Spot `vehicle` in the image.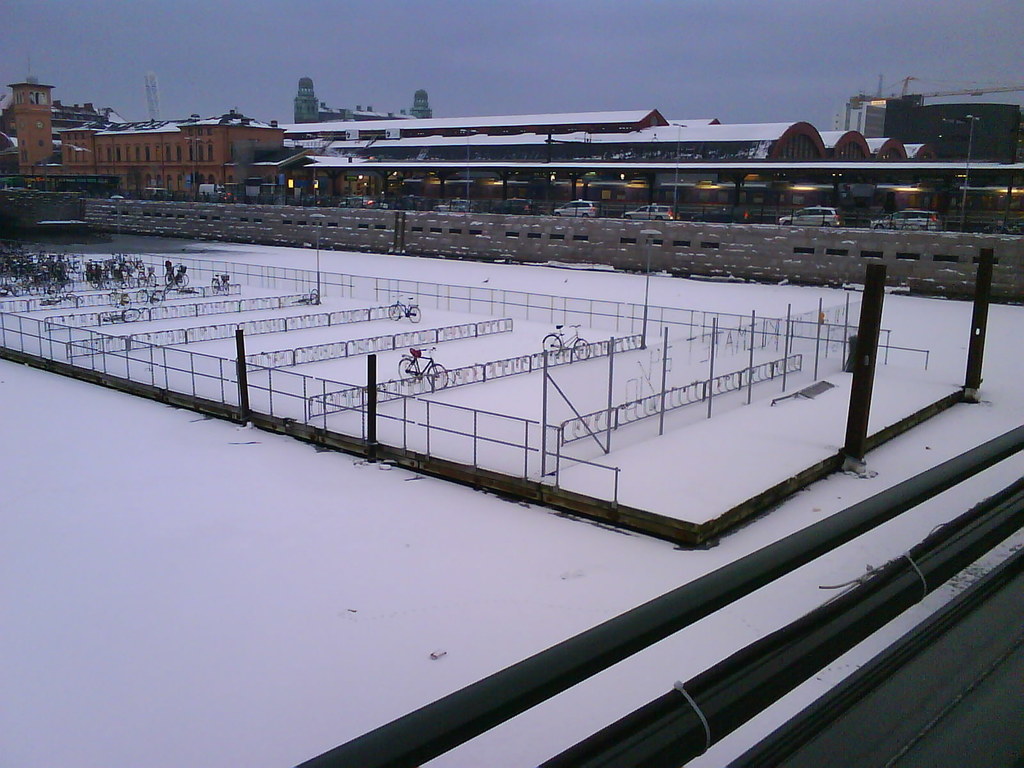
`vehicle` found at (287, 282, 323, 308).
